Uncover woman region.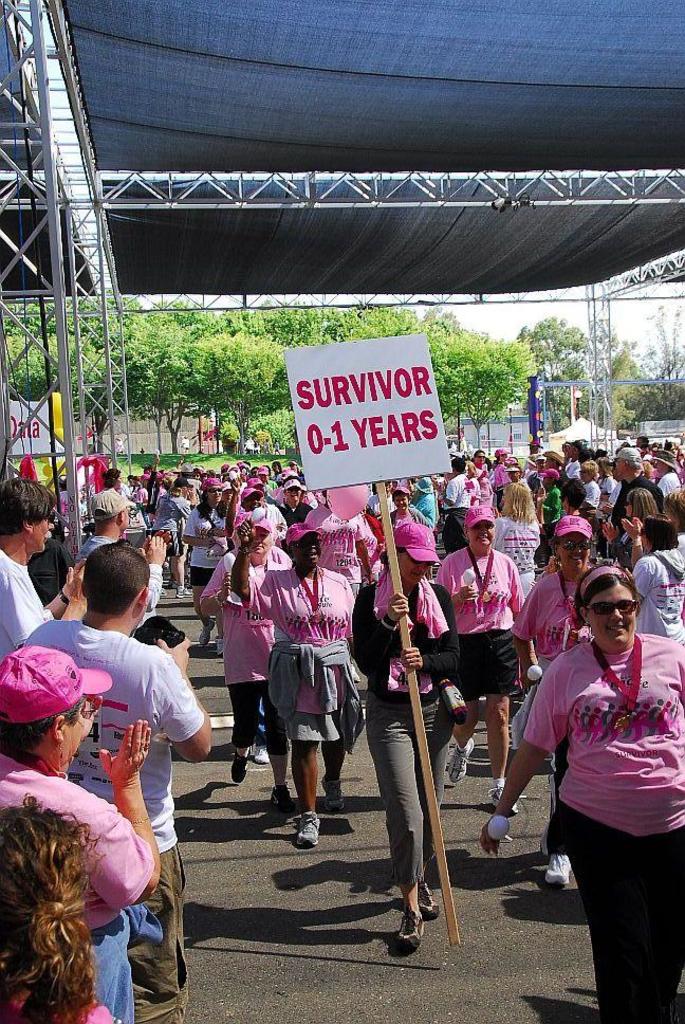
Uncovered: [x1=605, y1=457, x2=615, y2=494].
